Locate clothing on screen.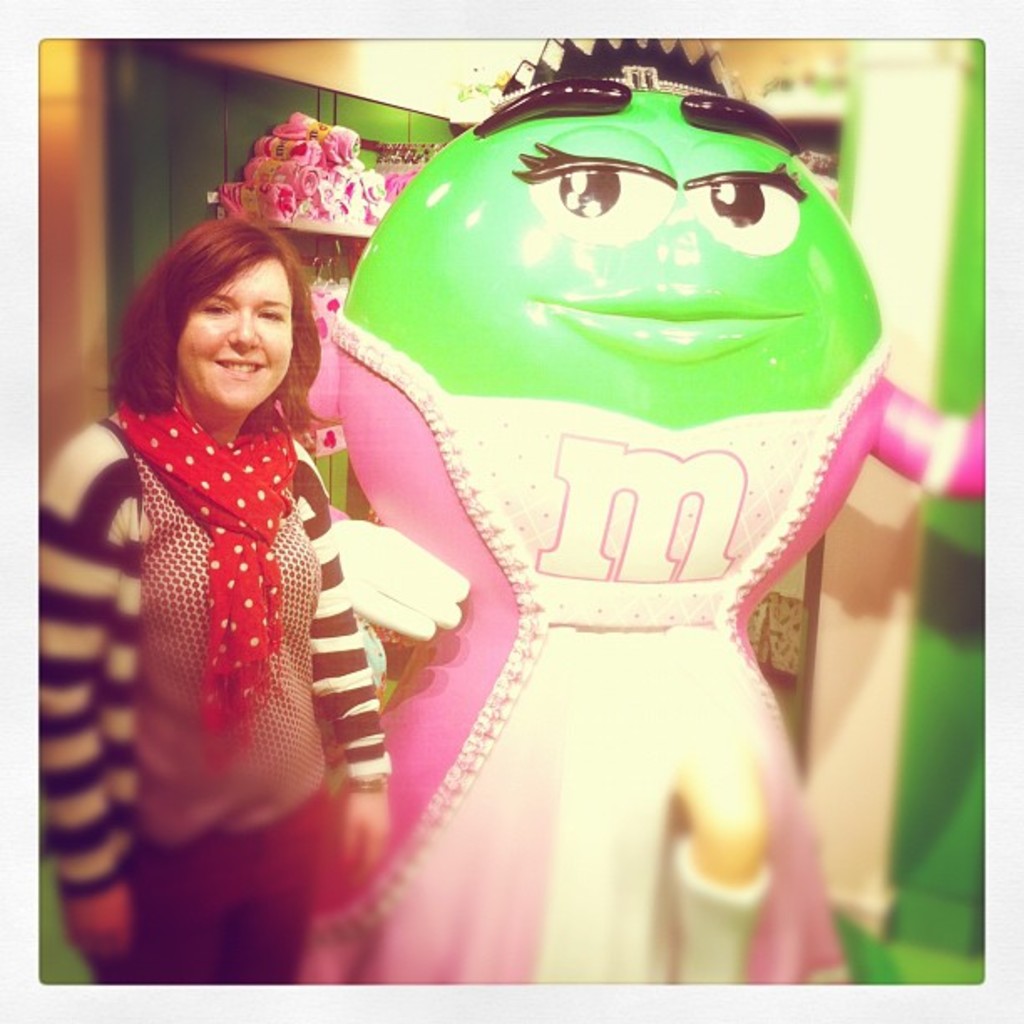
On screen at (60,303,423,899).
